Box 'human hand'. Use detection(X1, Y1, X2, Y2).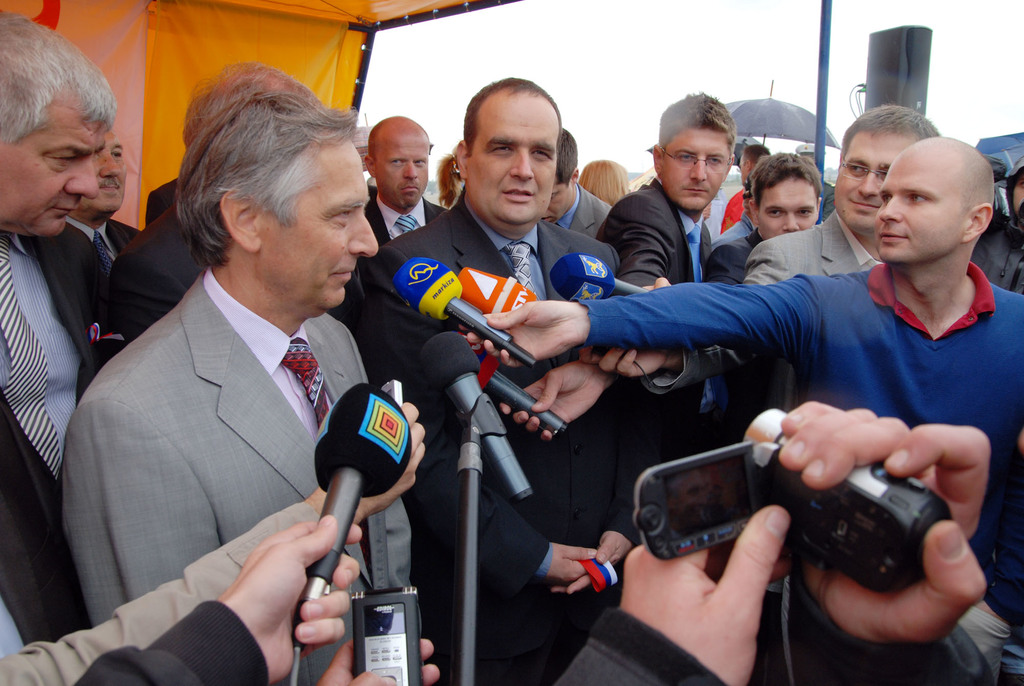
detection(579, 343, 668, 380).
